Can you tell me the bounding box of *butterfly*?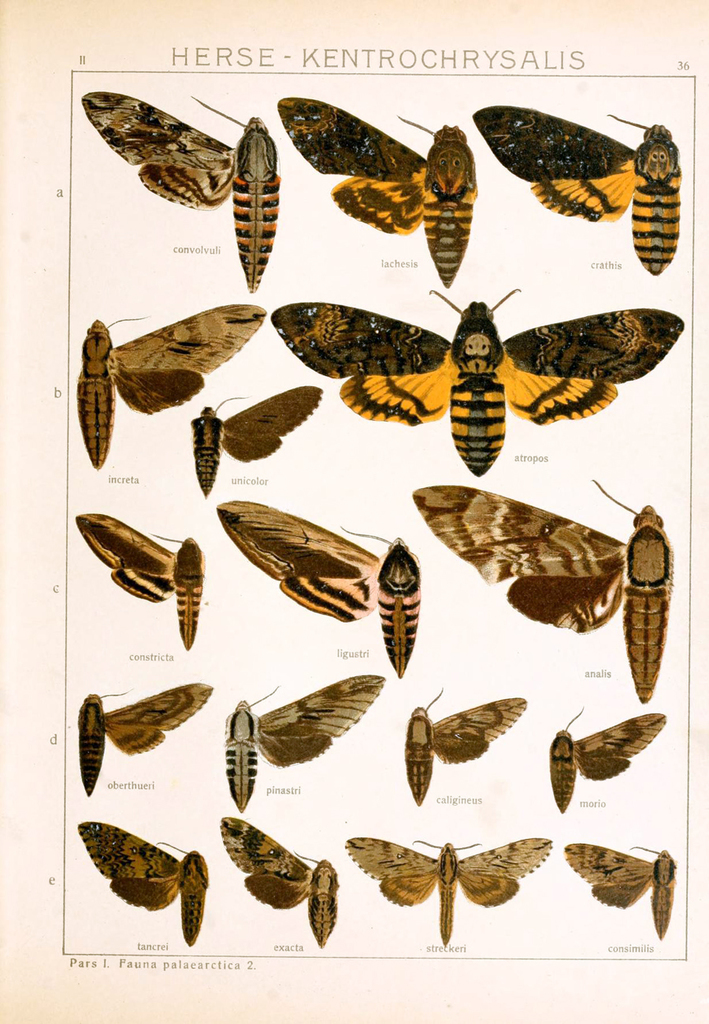
{"x1": 217, "y1": 810, "x2": 343, "y2": 942}.
